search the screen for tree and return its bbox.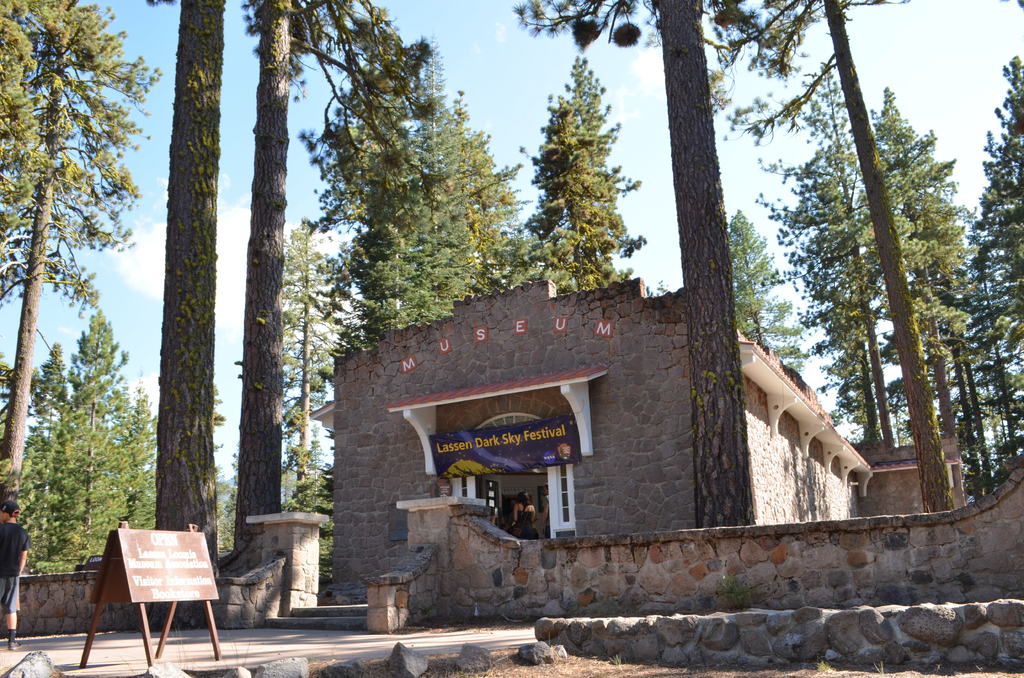
Found: 735/201/806/372.
